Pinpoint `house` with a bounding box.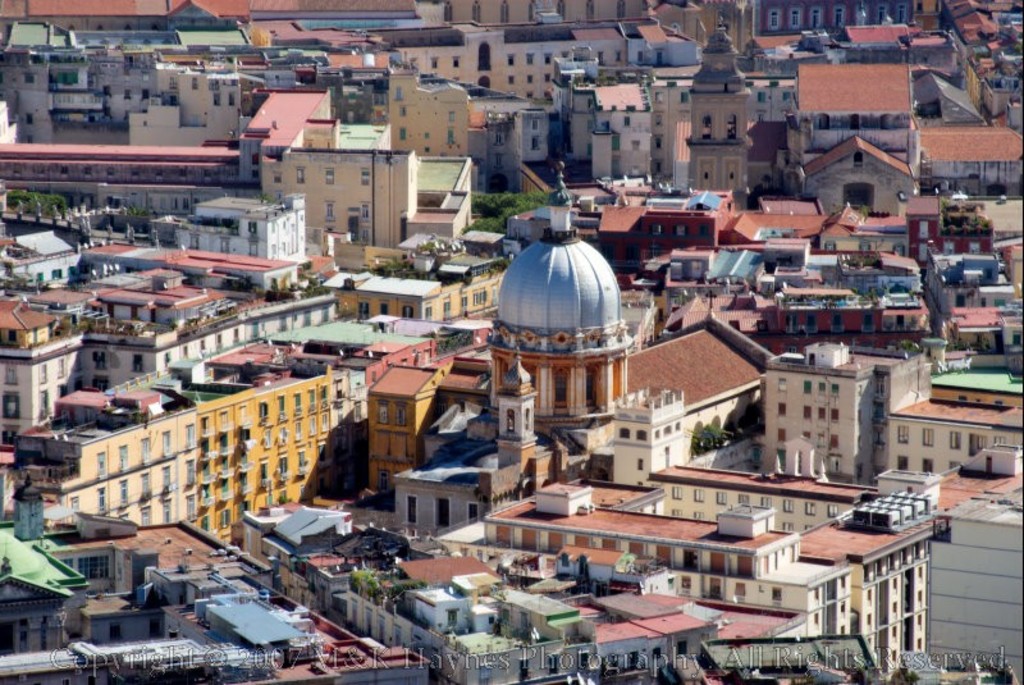
<bbox>0, 388, 206, 516</bbox>.
